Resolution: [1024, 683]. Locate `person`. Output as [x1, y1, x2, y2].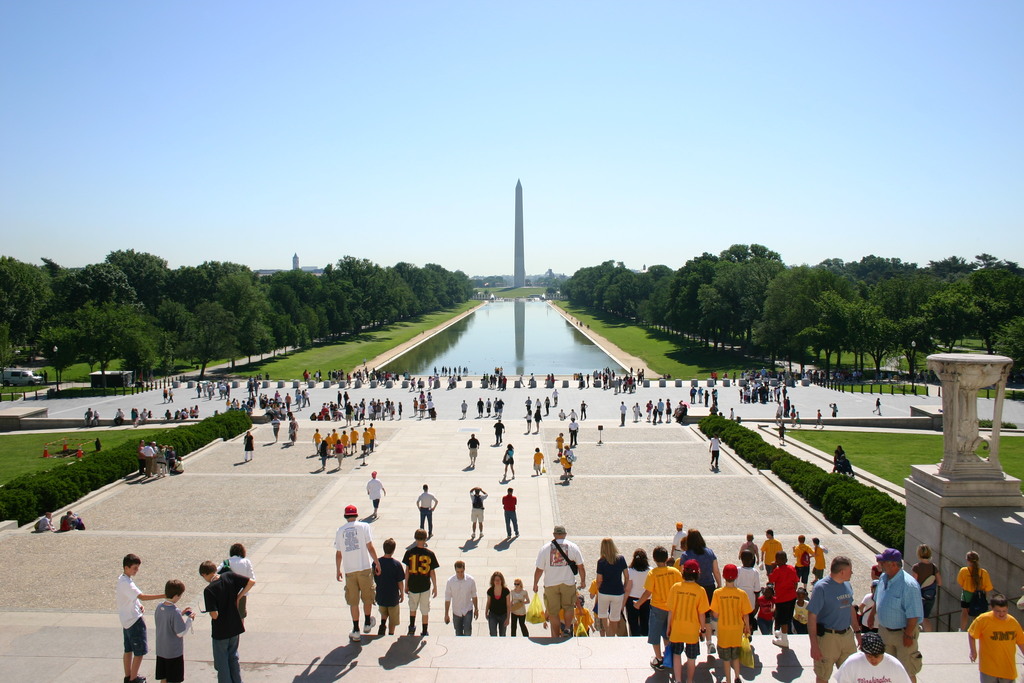
[366, 472, 385, 518].
